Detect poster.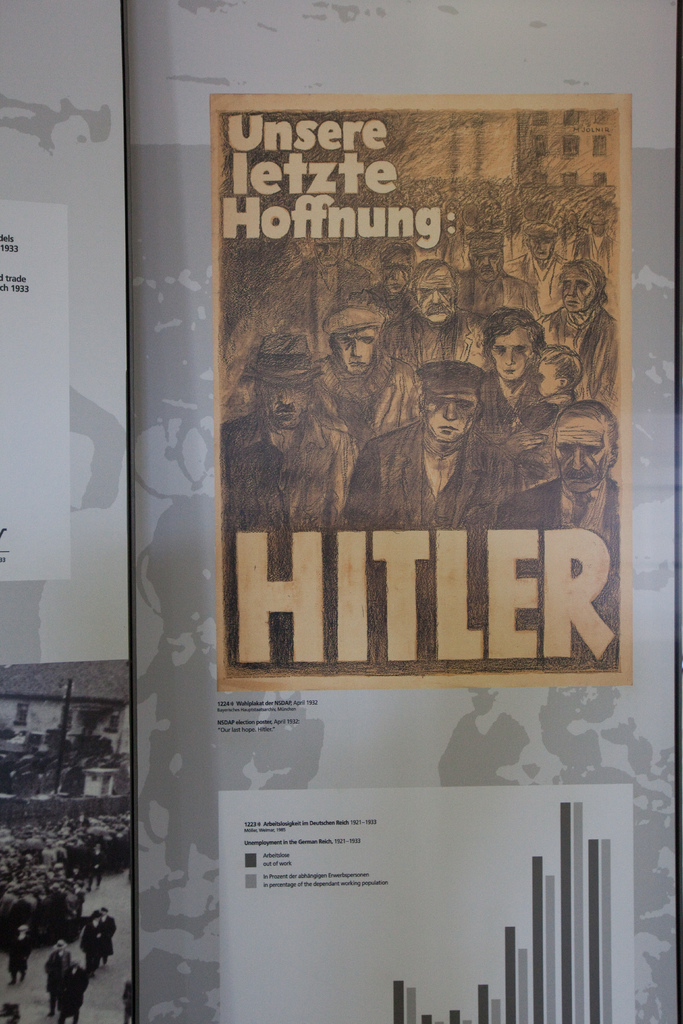
Detected at BBox(0, 200, 72, 580).
